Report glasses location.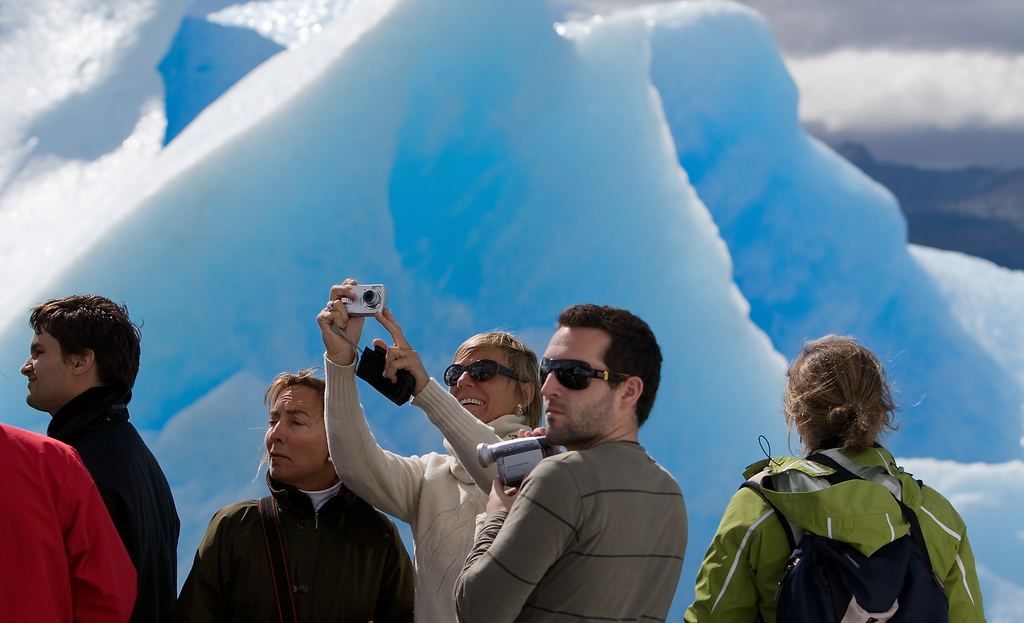
Report: 441,359,524,385.
